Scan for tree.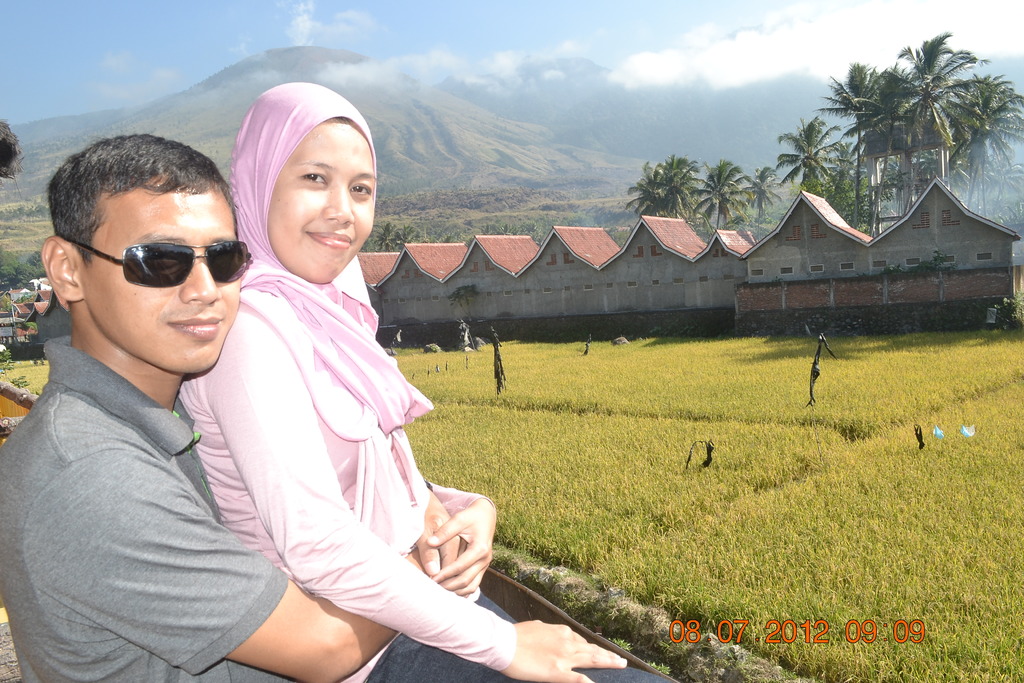
Scan result: 881,248,948,279.
